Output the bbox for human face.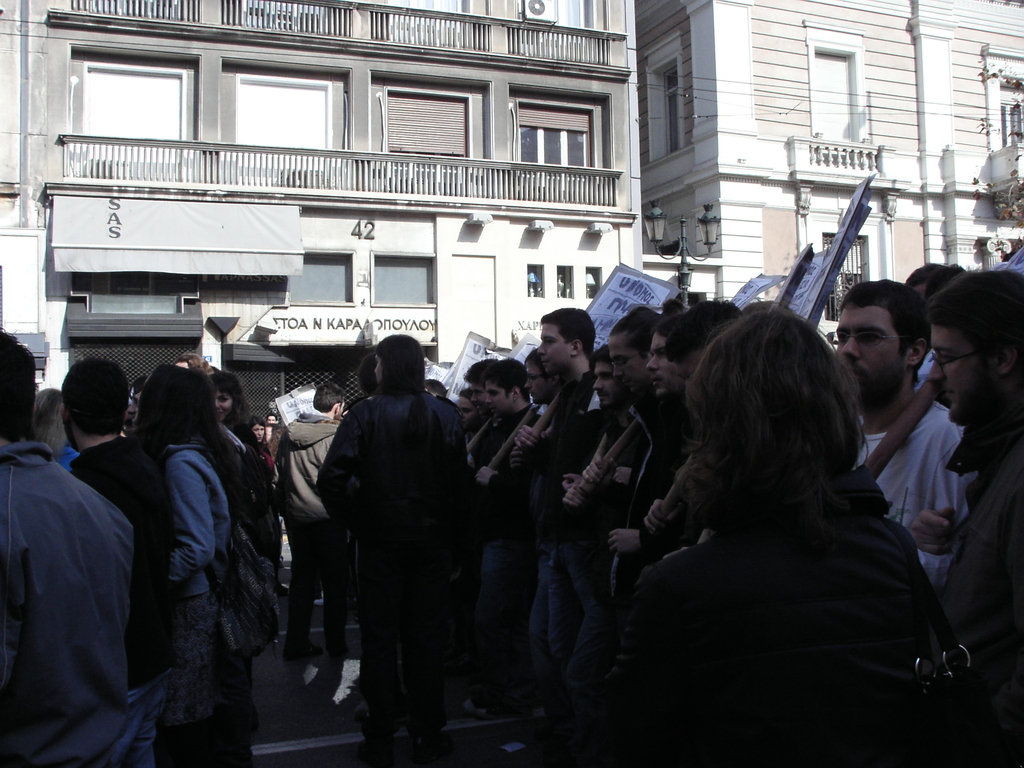
box(124, 388, 142, 428).
